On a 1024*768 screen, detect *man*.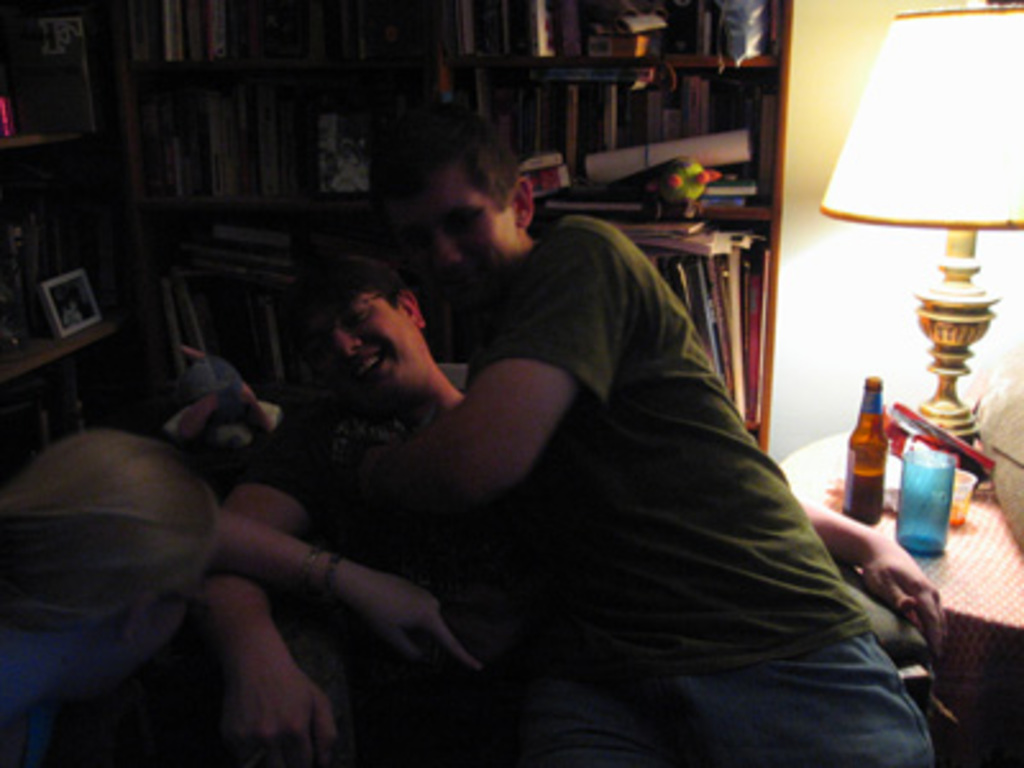
bbox(207, 243, 945, 765).
